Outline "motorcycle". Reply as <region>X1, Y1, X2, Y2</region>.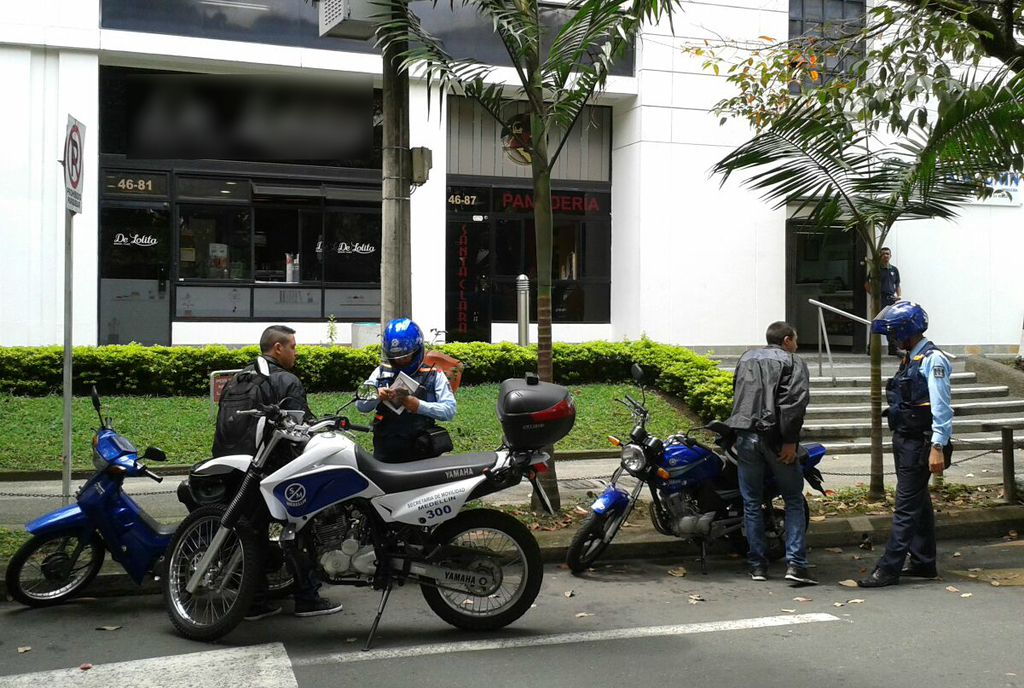
<region>136, 379, 543, 642</region>.
